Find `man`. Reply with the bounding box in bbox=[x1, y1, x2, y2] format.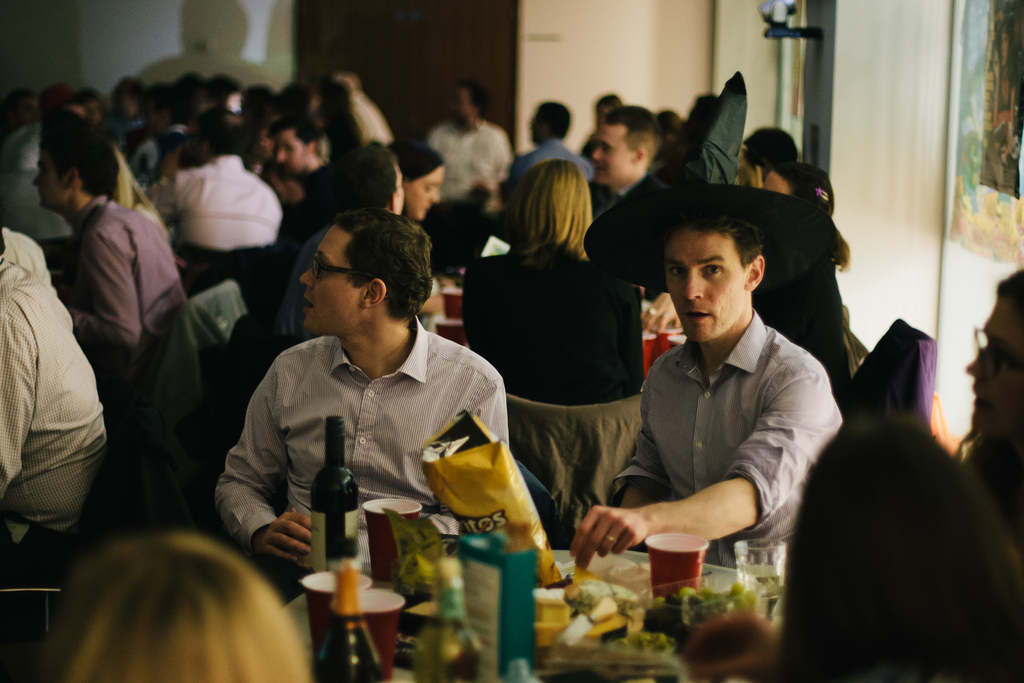
bbox=[585, 110, 684, 226].
